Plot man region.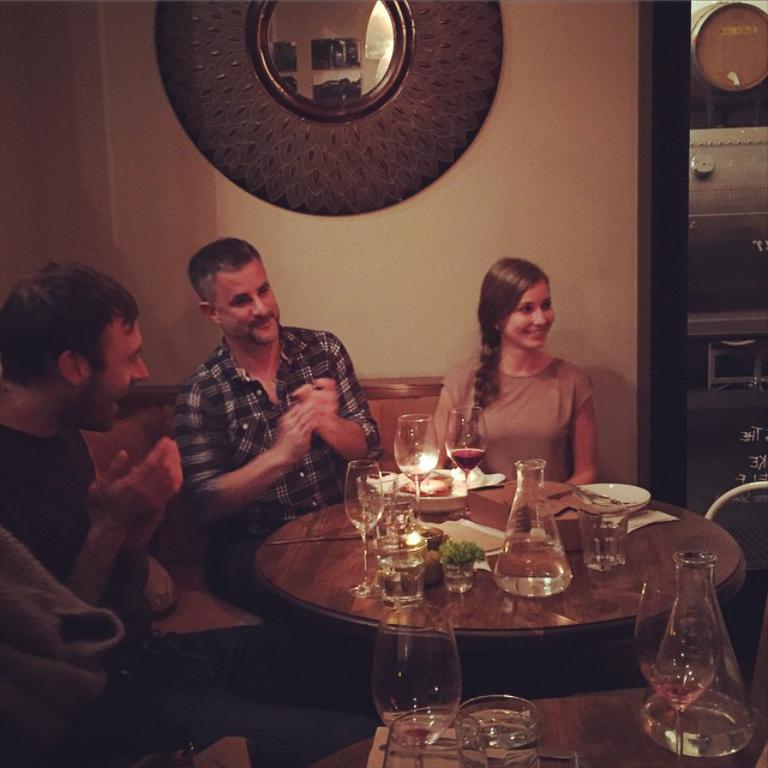
Plotted at 182, 232, 397, 689.
